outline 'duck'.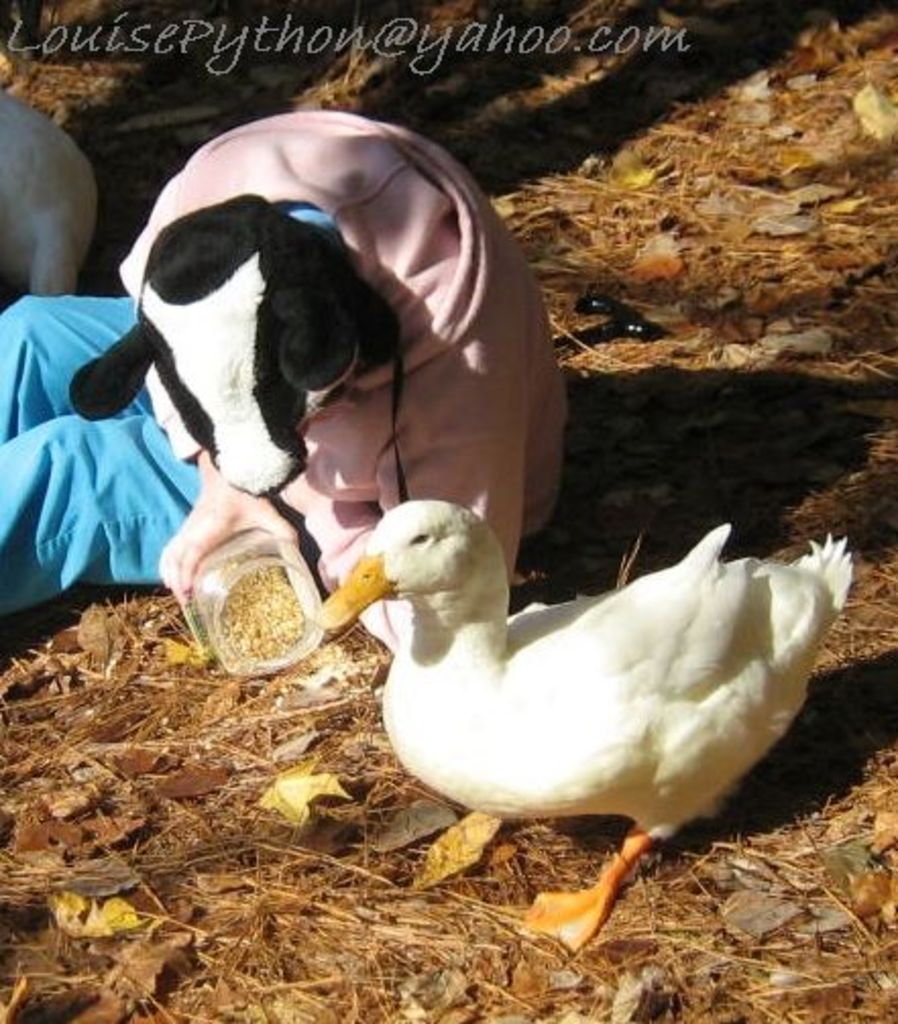
Outline: detection(0, 88, 100, 303).
